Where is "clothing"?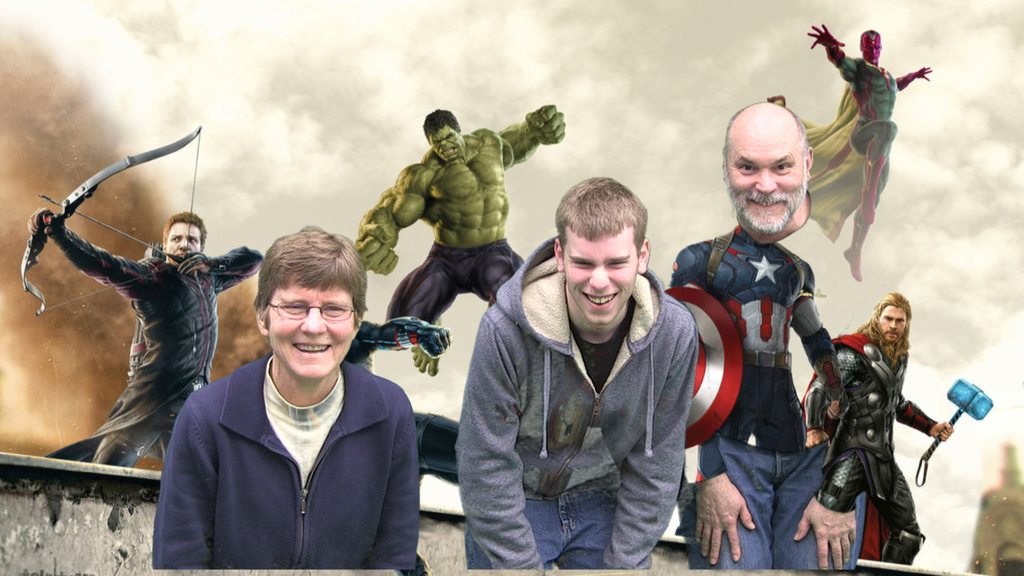
<region>453, 257, 687, 575</region>.
